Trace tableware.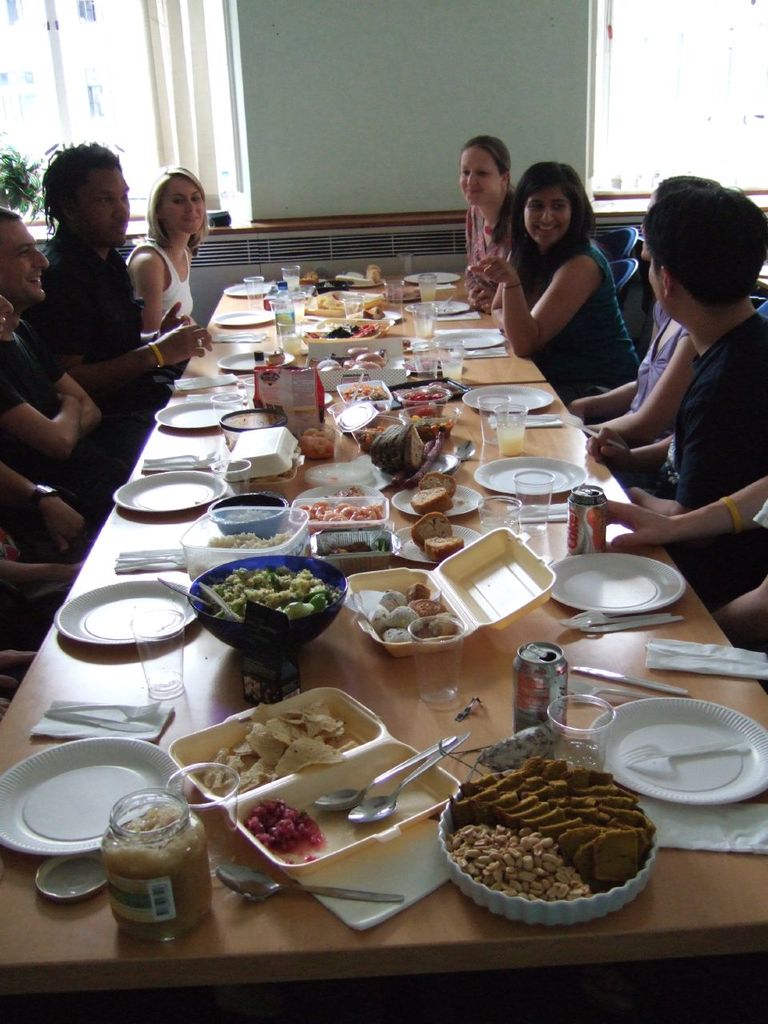
Traced to [left=161, top=686, right=474, bottom=930].
